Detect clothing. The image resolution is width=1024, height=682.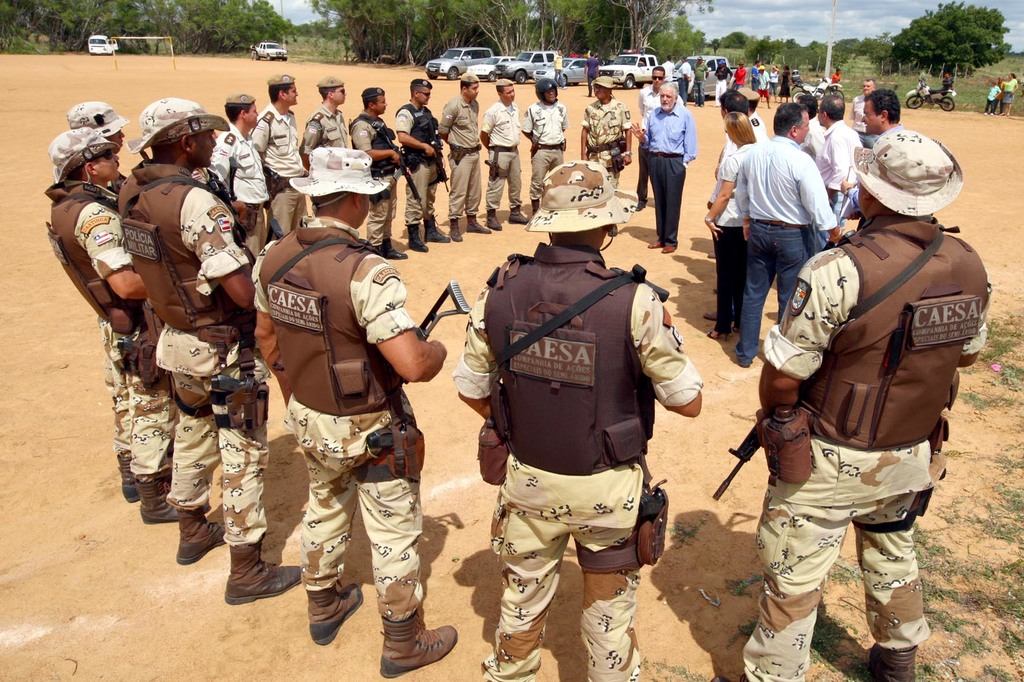
<region>691, 58, 709, 93</region>.
